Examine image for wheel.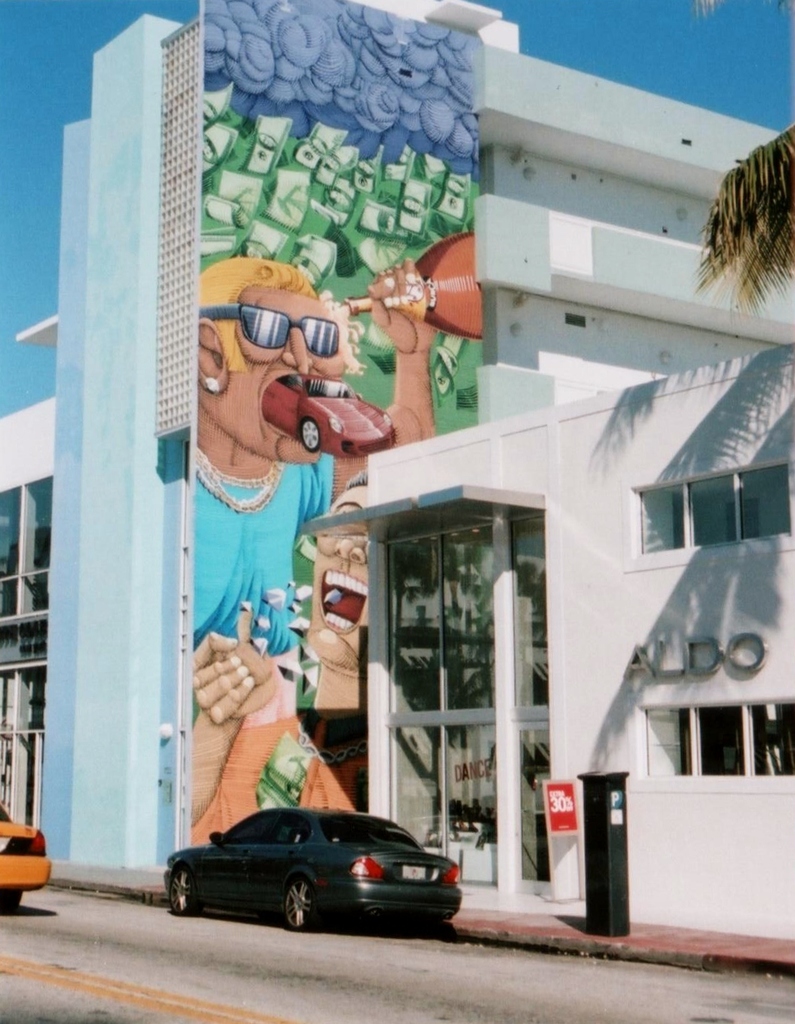
Examination result: bbox=[165, 863, 202, 919].
